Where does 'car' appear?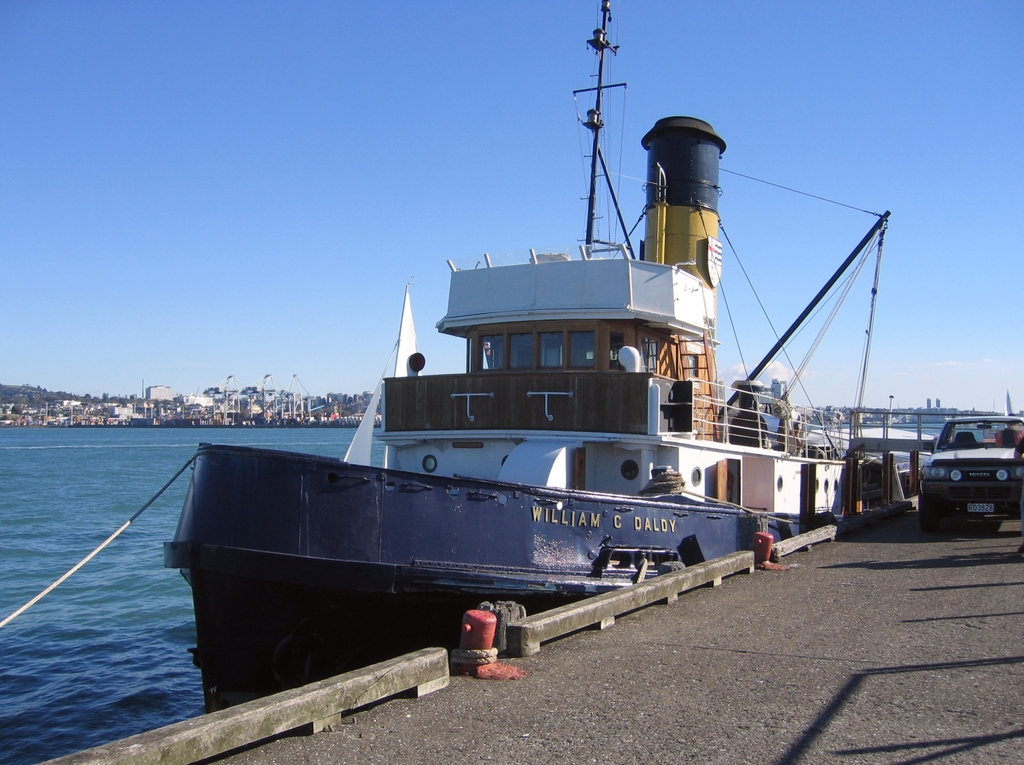
Appears at <bbox>917, 415, 1023, 535</bbox>.
